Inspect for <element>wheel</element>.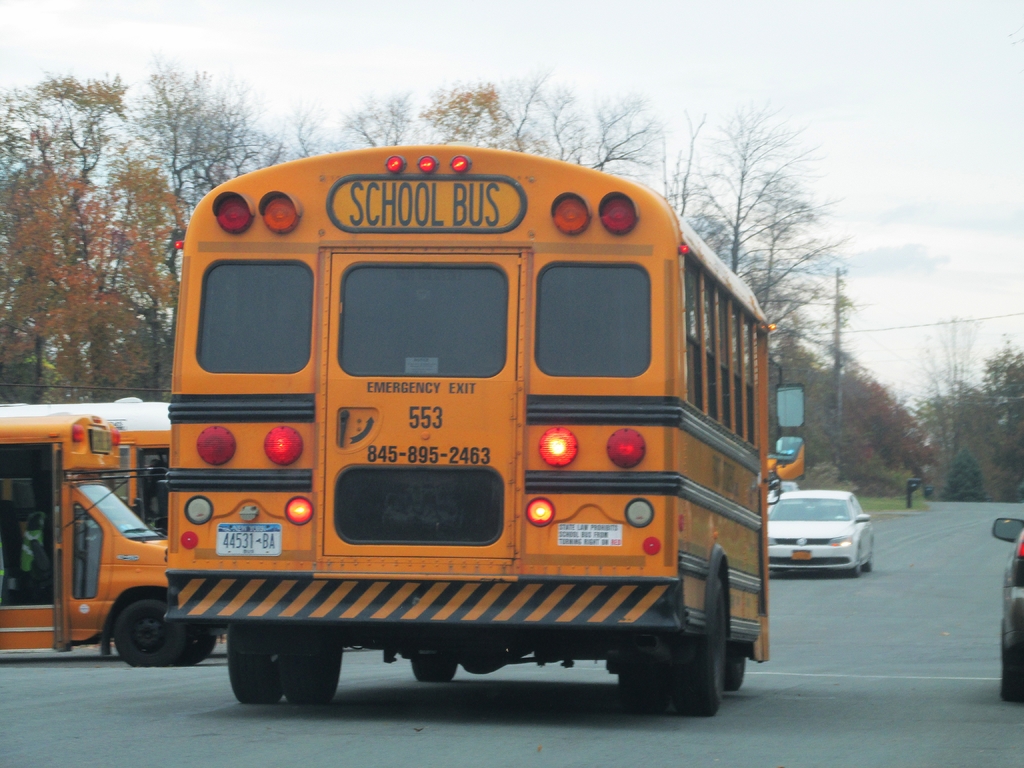
Inspection: region(1000, 643, 1023, 702).
